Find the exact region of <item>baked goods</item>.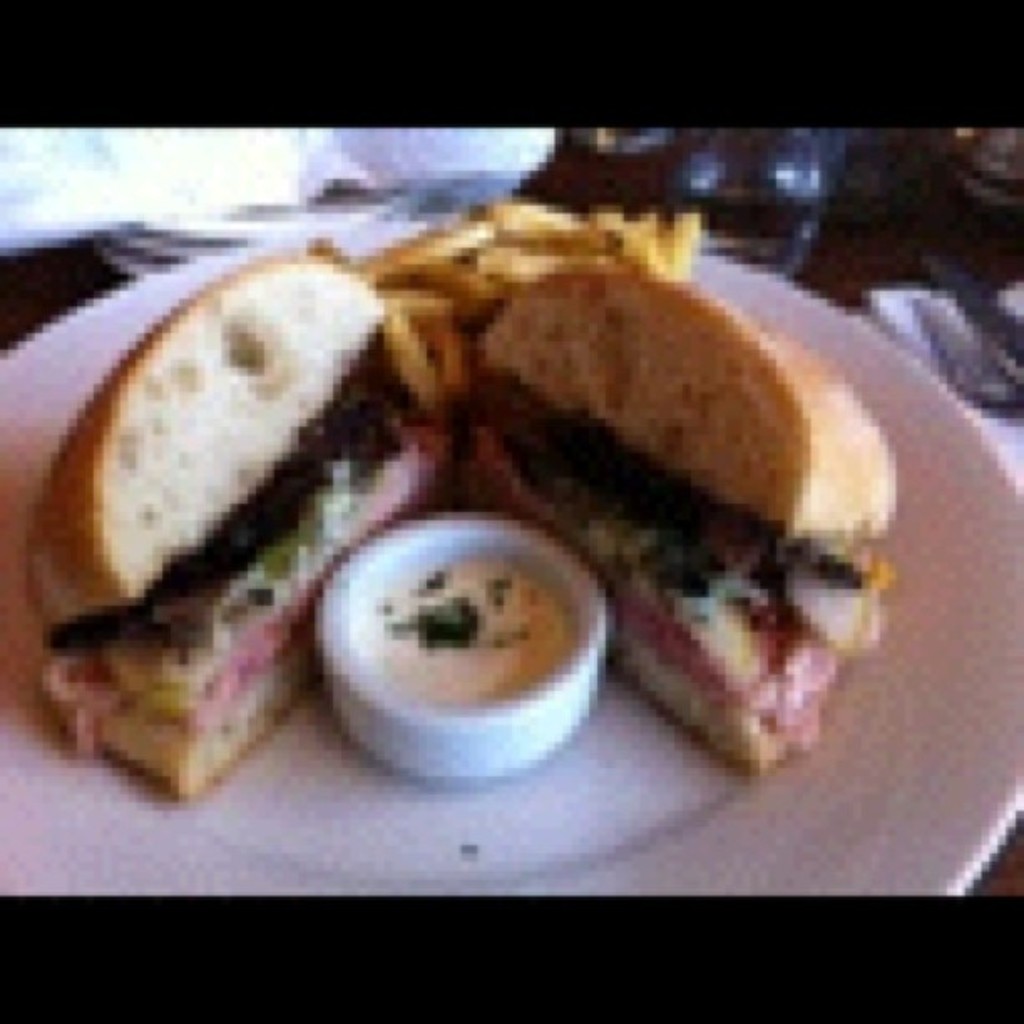
Exact region: box(20, 243, 475, 801).
